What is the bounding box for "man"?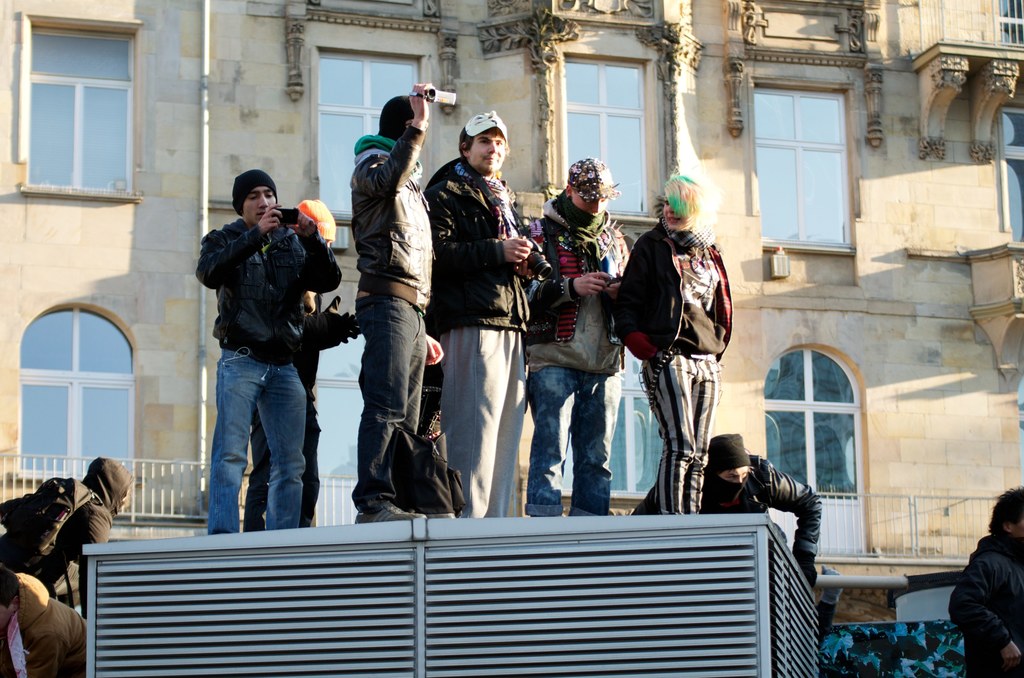
bbox(947, 485, 1023, 677).
